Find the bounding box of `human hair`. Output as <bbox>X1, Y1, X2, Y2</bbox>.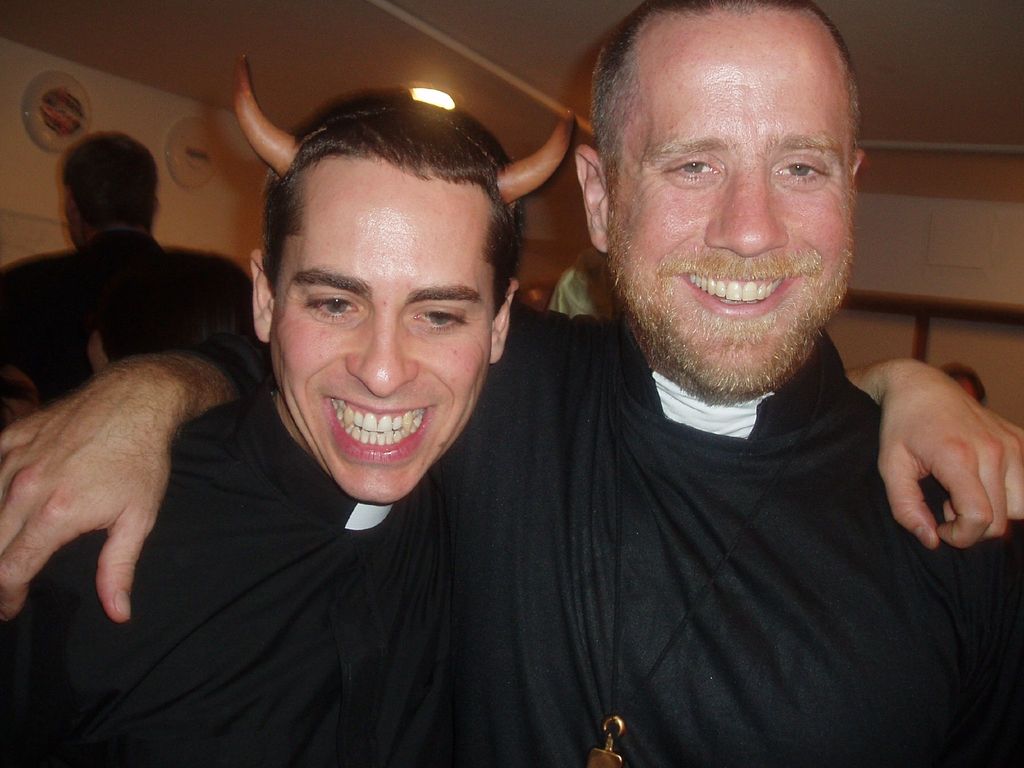
<bbox>586, 0, 863, 145</bbox>.
